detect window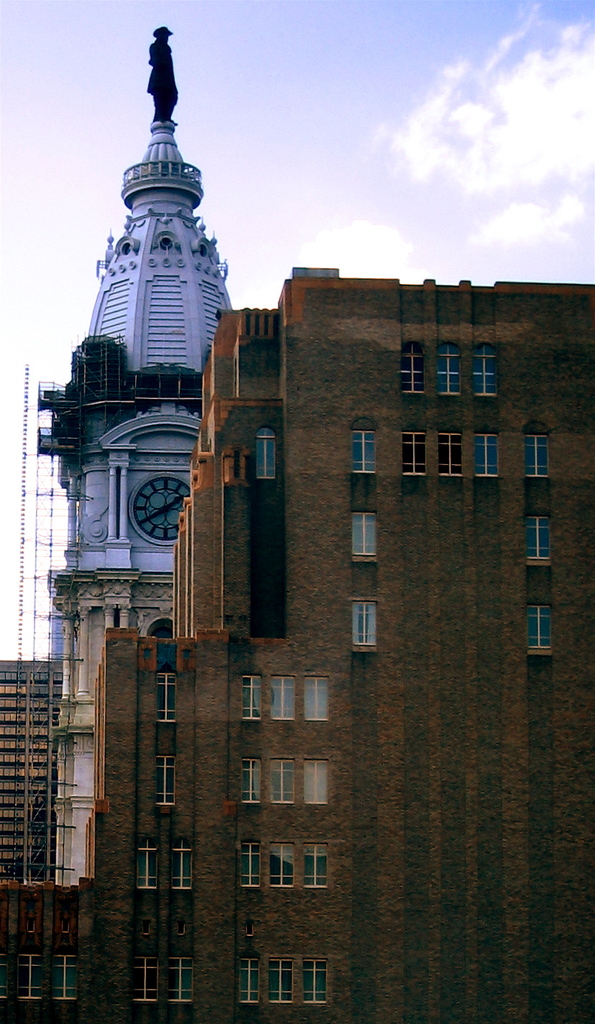
detection(395, 342, 426, 394)
